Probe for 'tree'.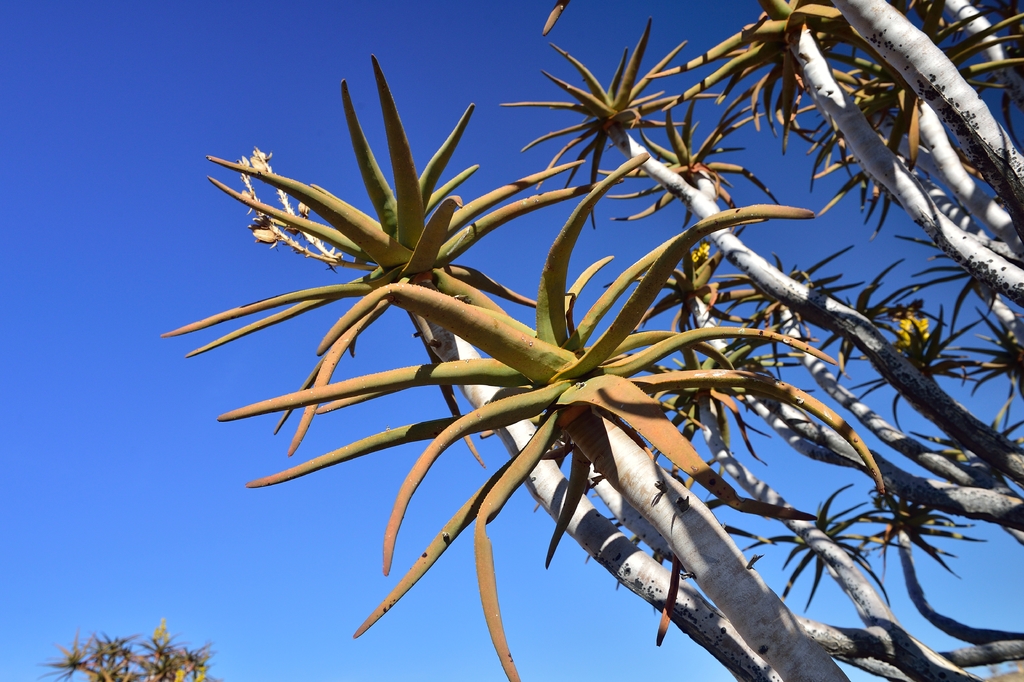
Probe result: select_region(47, 618, 207, 681).
